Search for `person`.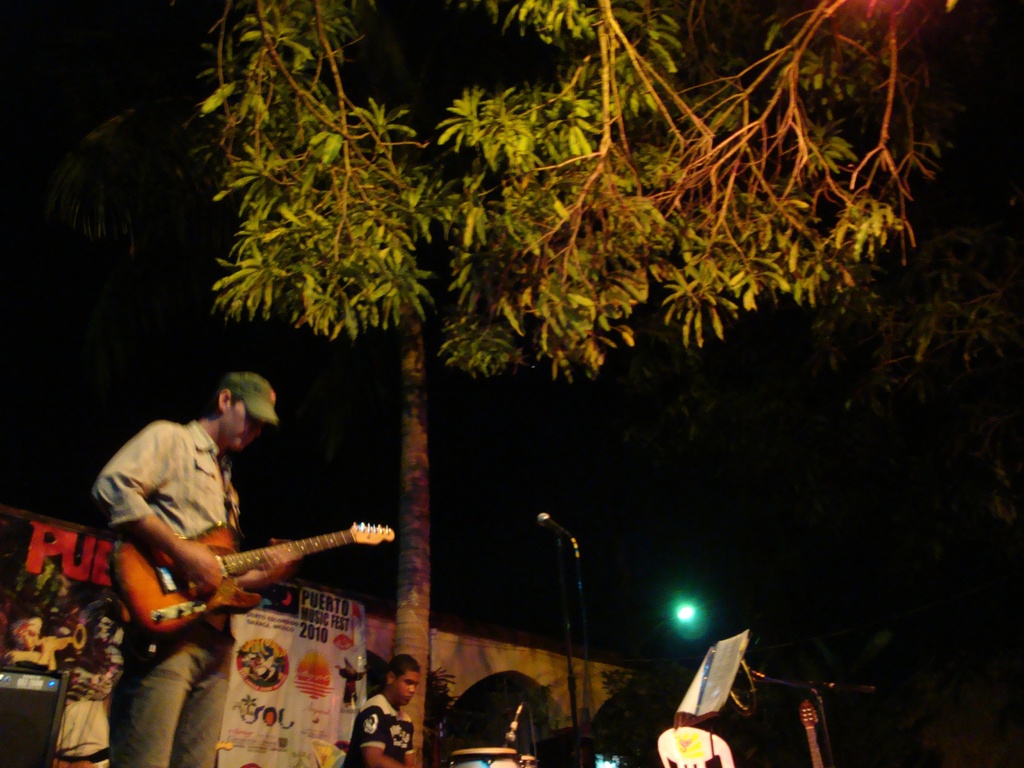
Found at locate(259, 646, 278, 678).
